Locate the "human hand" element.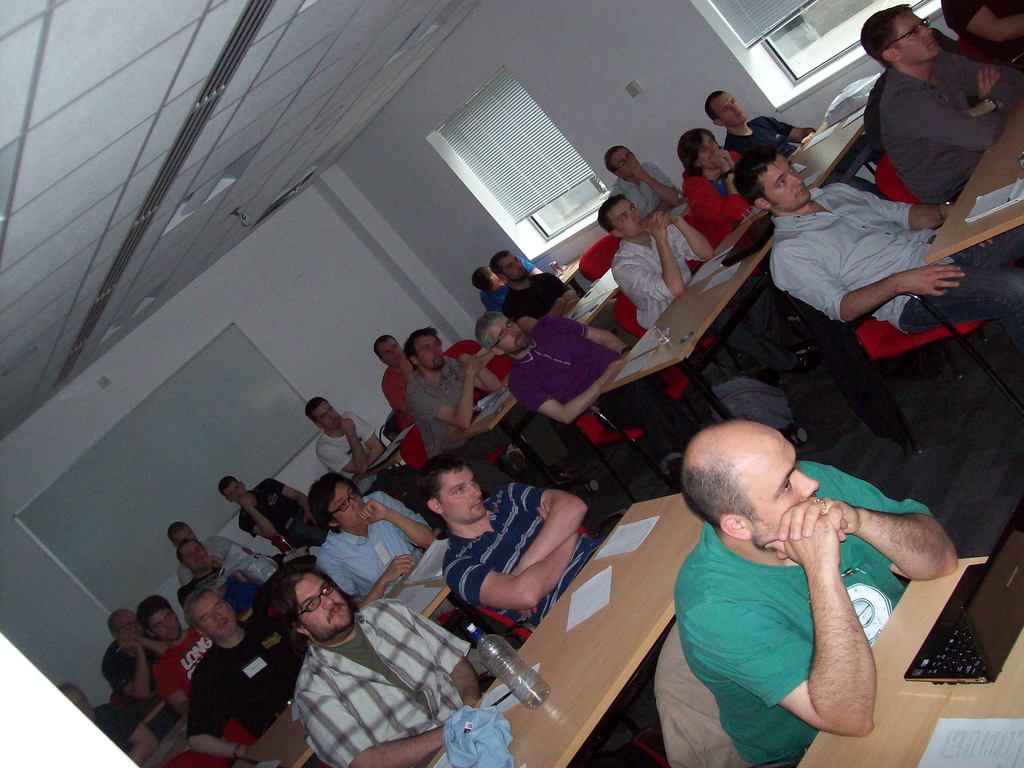
Element bbox: box=[646, 212, 671, 243].
